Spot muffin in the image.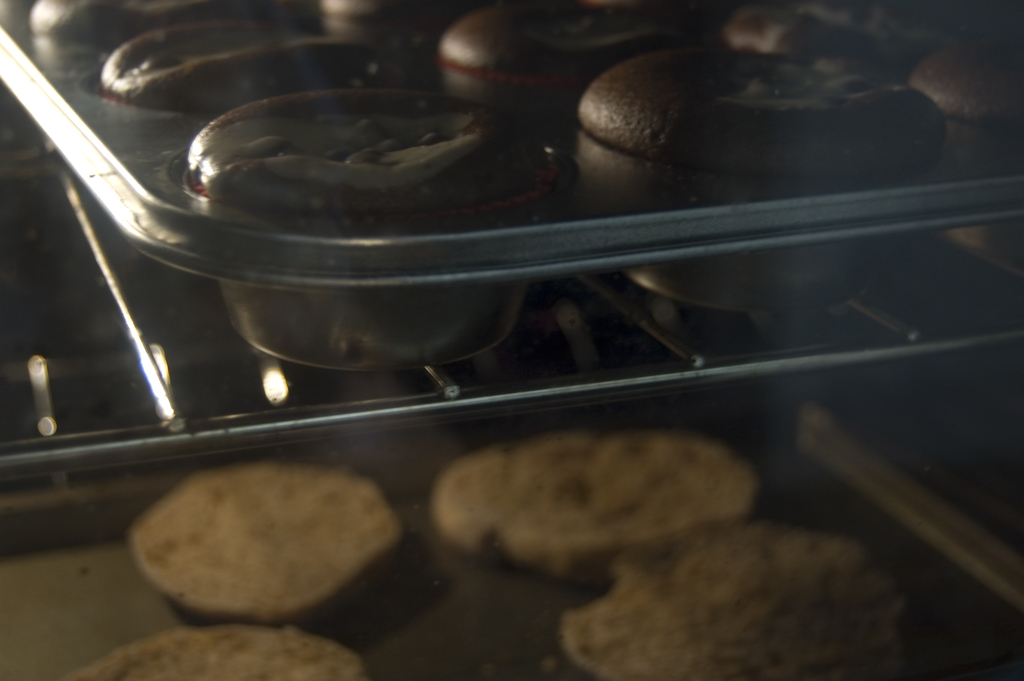
muffin found at box(94, 9, 367, 118).
